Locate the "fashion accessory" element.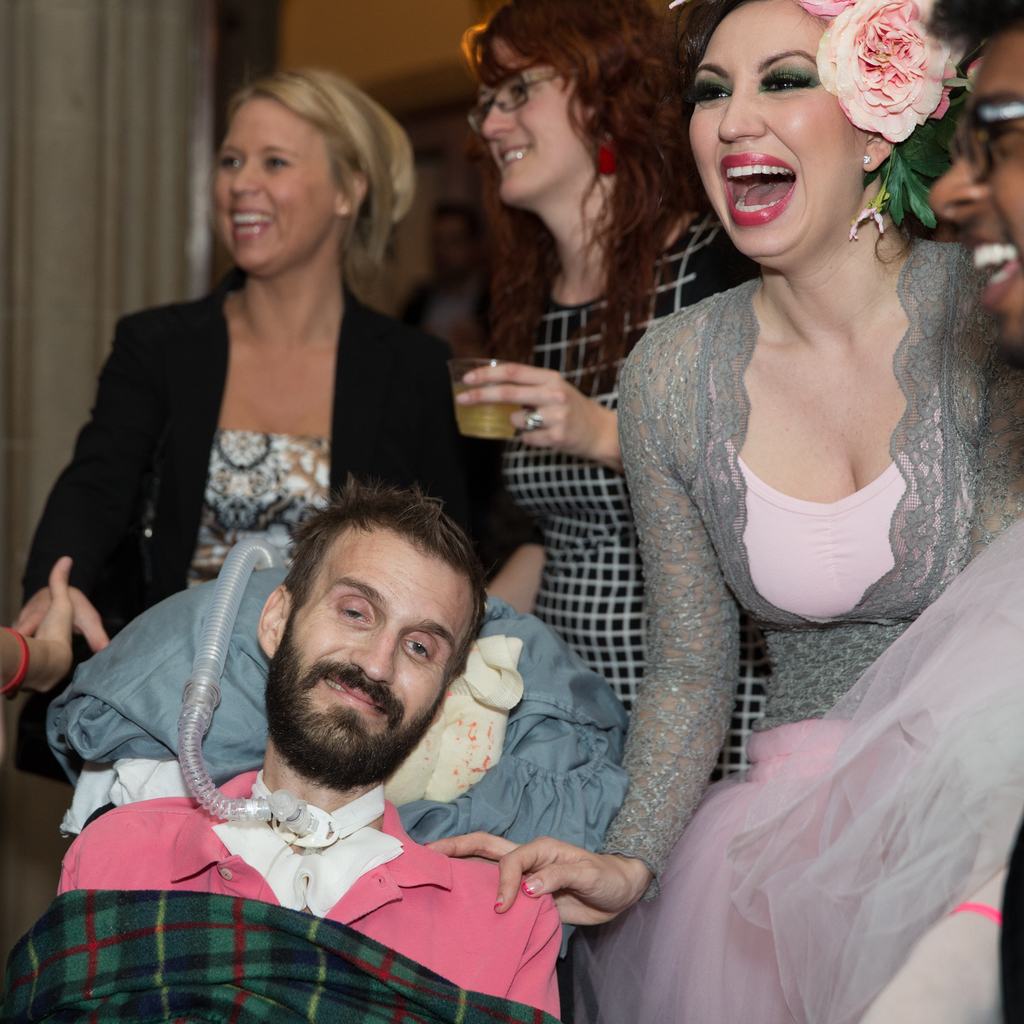
Element bbox: x1=815 y1=0 x2=962 y2=138.
